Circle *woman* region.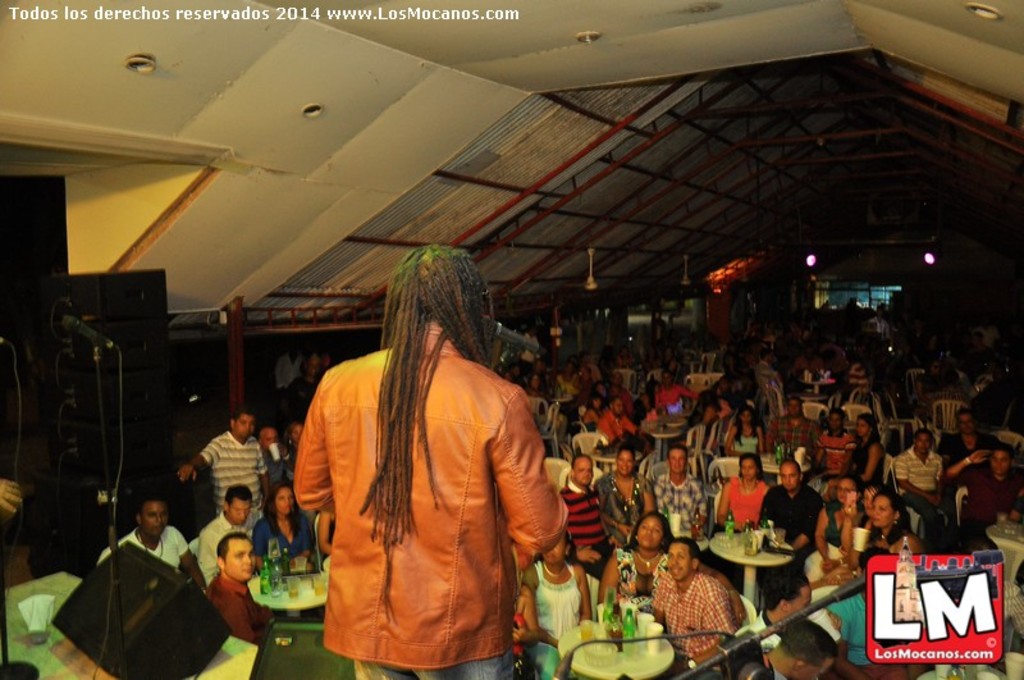
Region: left=795, top=478, right=850, bottom=587.
